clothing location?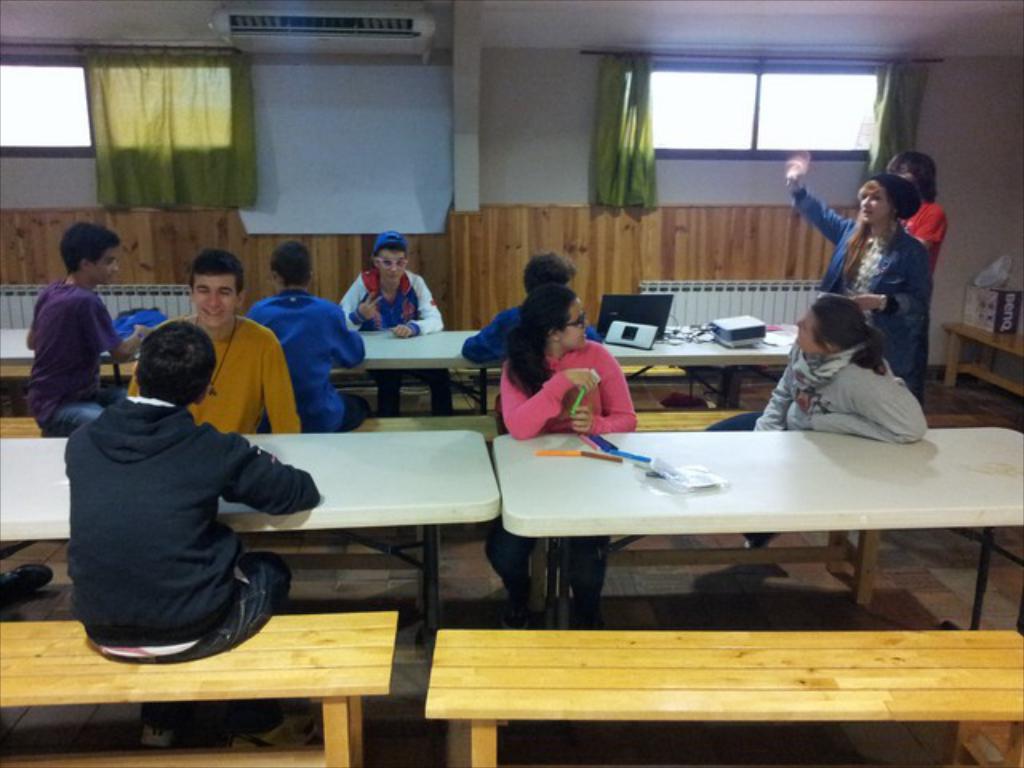
BBox(19, 274, 120, 435)
